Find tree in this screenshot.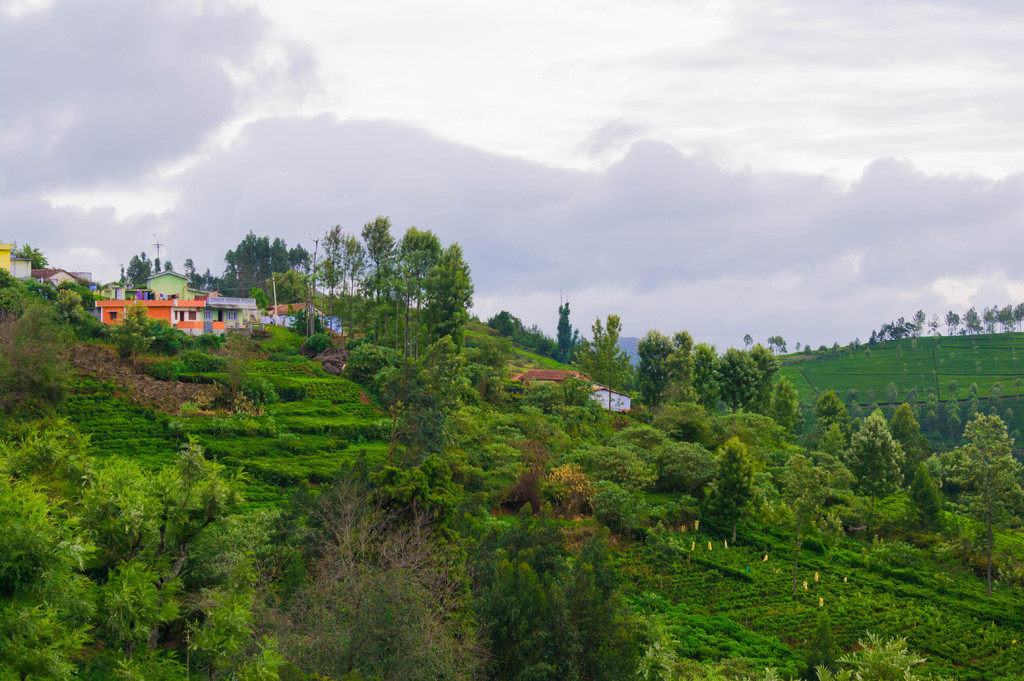
The bounding box for tree is bbox(218, 232, 314, 312).
